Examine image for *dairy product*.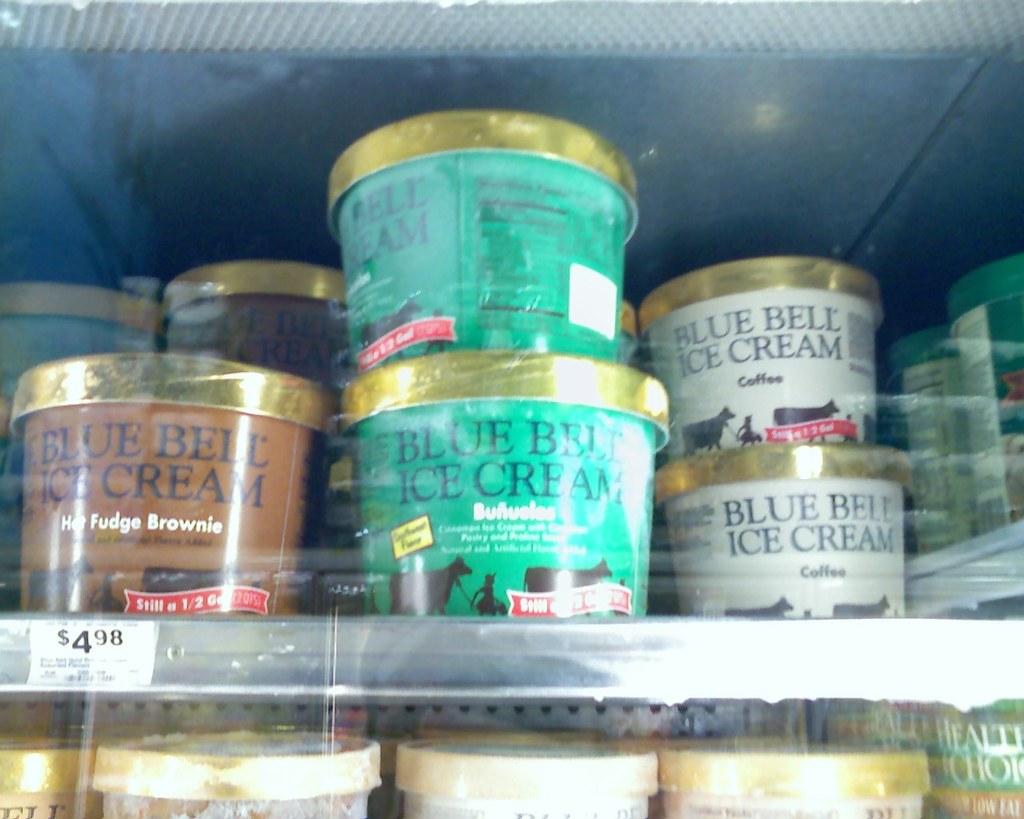
Examination result: crop(334, 119, 634, 371).
